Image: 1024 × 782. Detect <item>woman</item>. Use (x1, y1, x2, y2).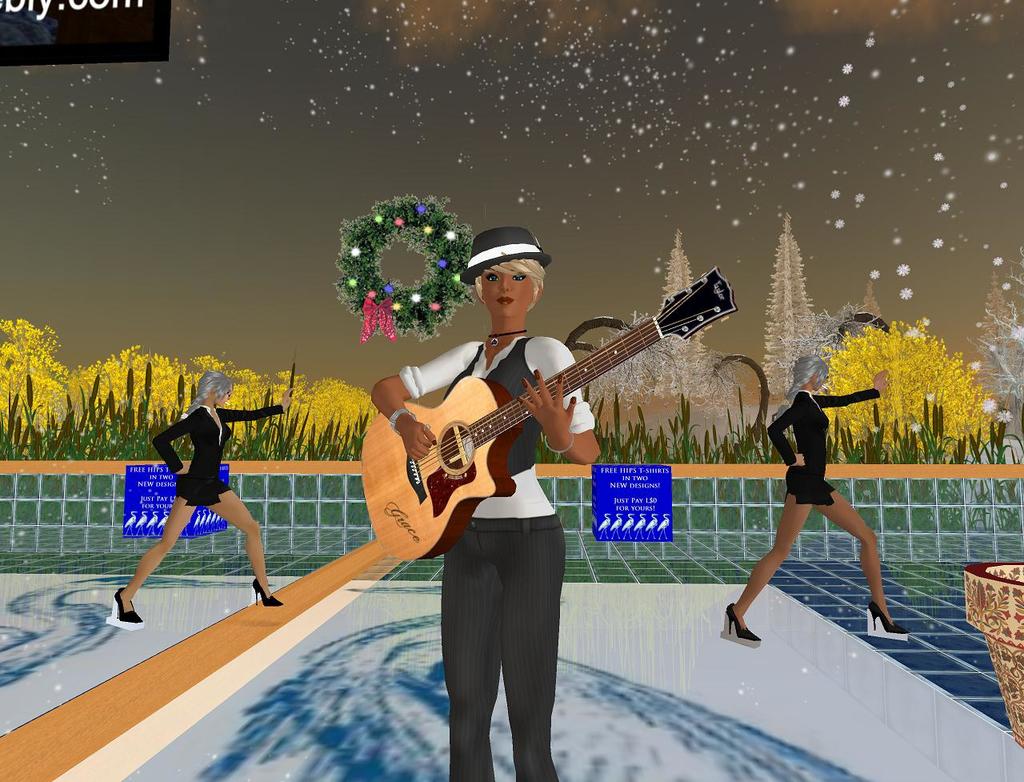
(742, 351, 898, 645).
